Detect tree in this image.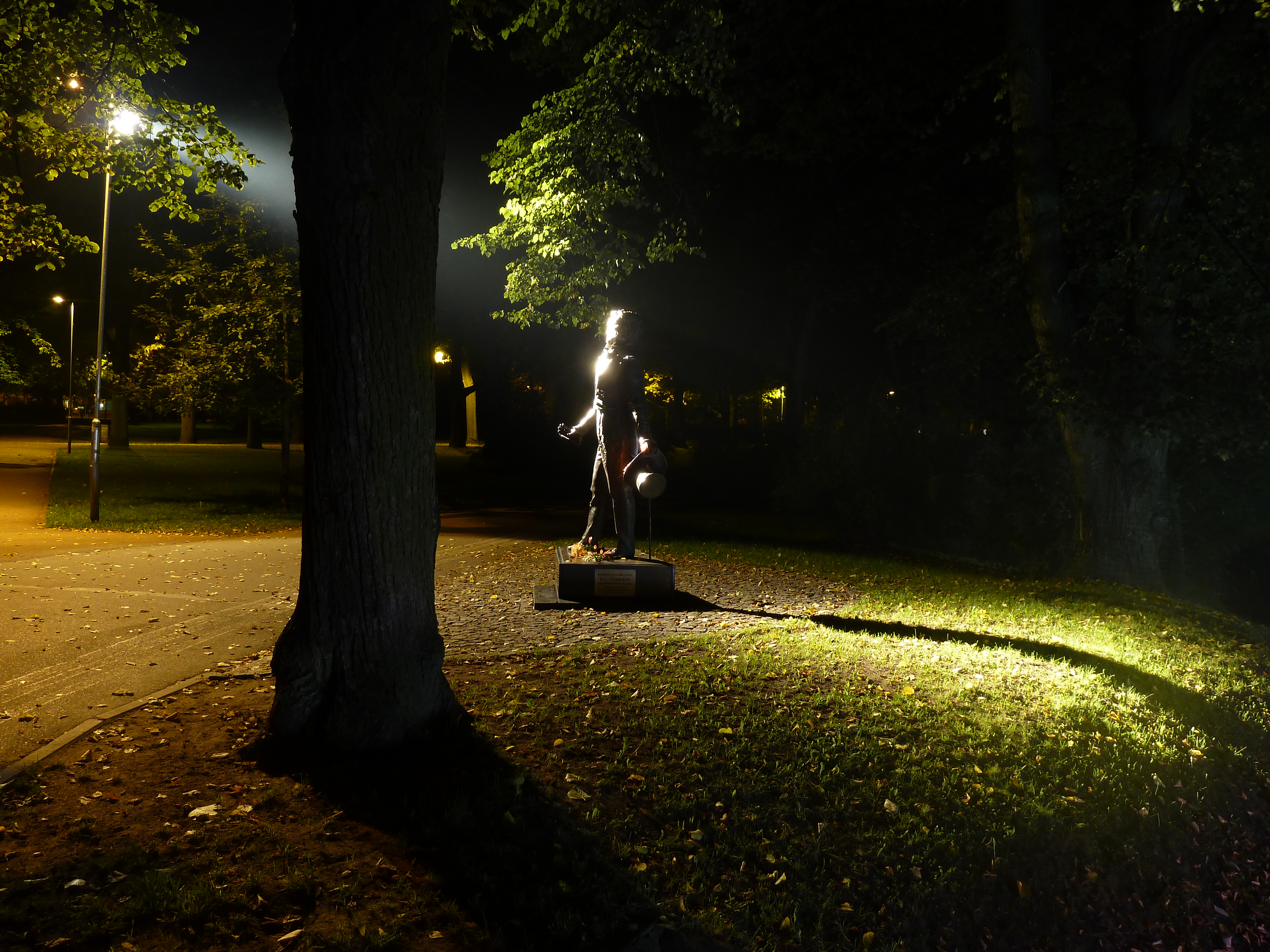
Detection: l=1, t=0, r=84, b=122.
